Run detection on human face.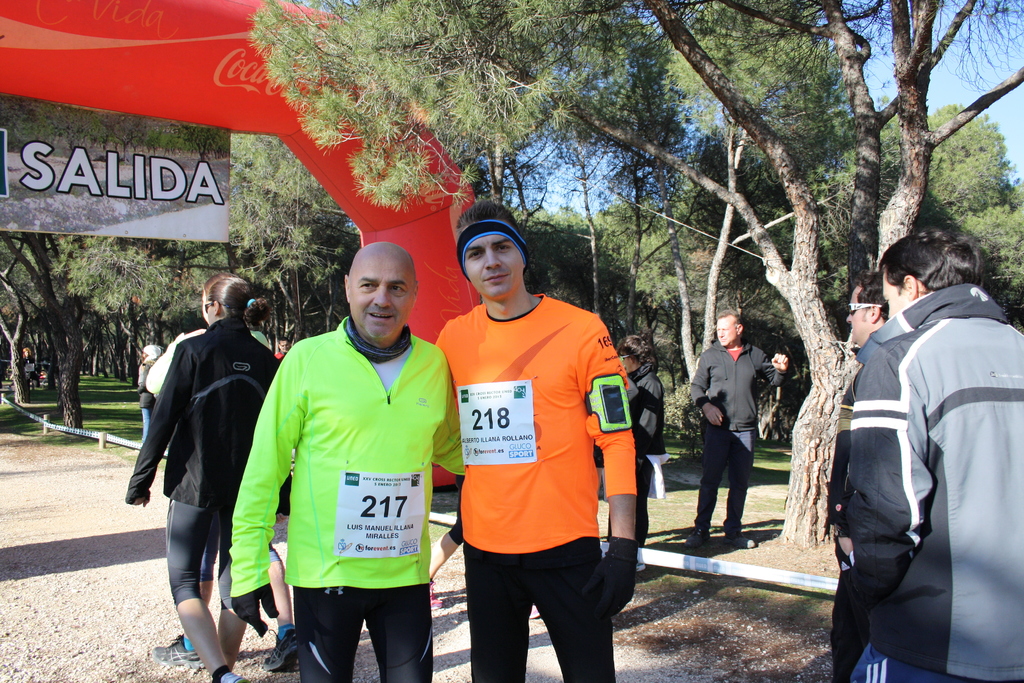
Result: (x1=846, y1=290, x2=875, y2=339).
